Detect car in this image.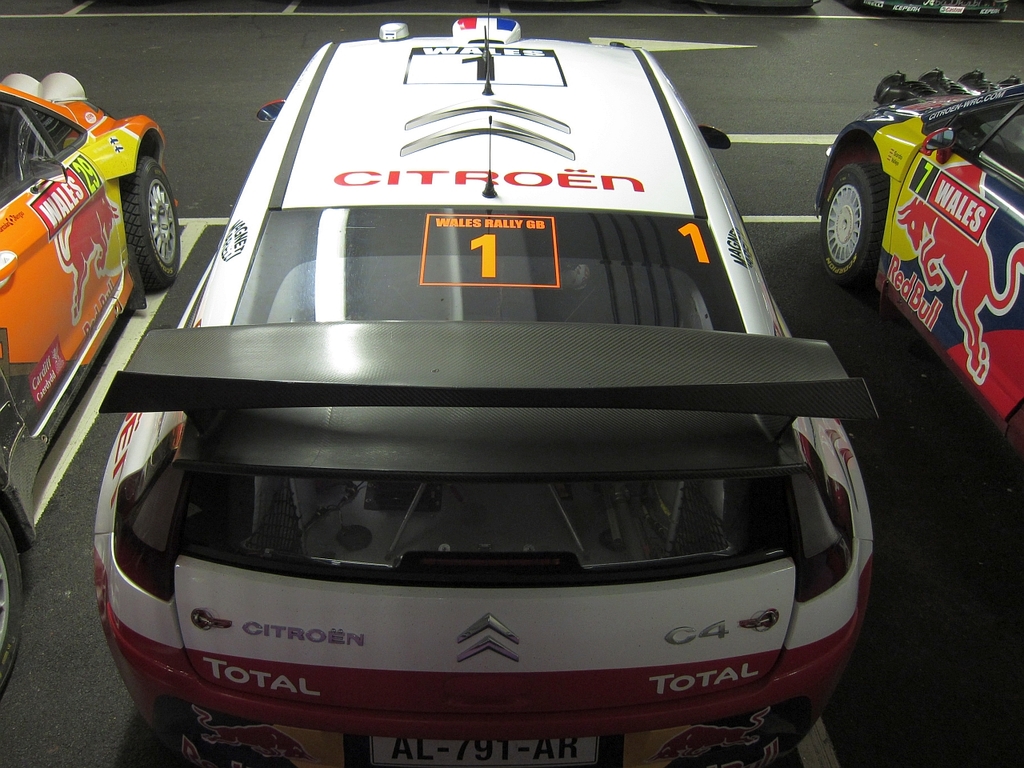
Detection: Rect(850, 0, 1010, 18).
